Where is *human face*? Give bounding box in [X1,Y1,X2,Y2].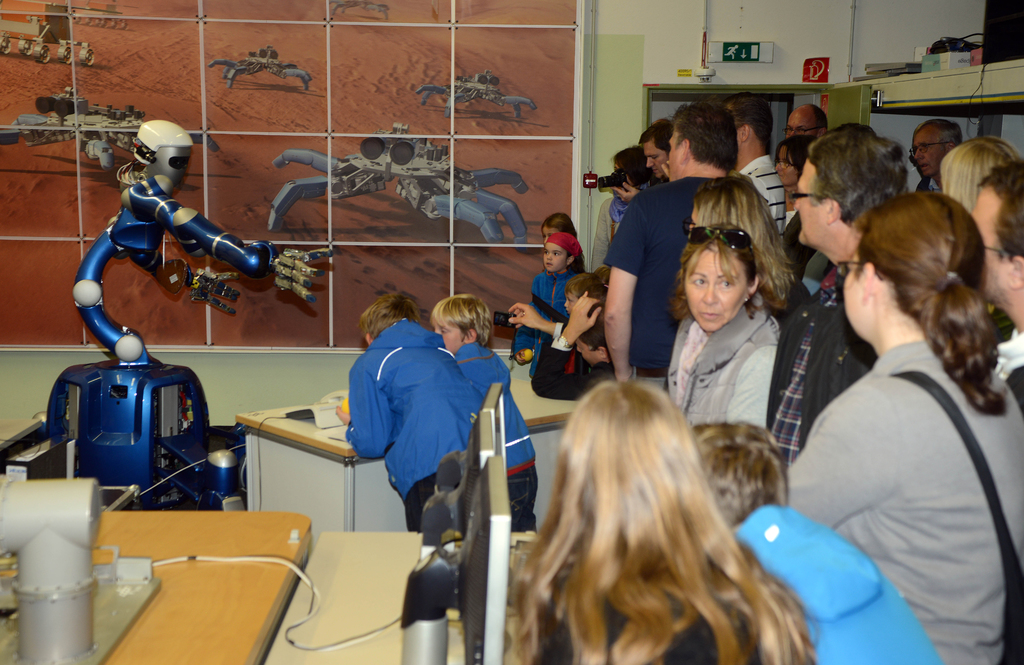
[645,140,665,178].
